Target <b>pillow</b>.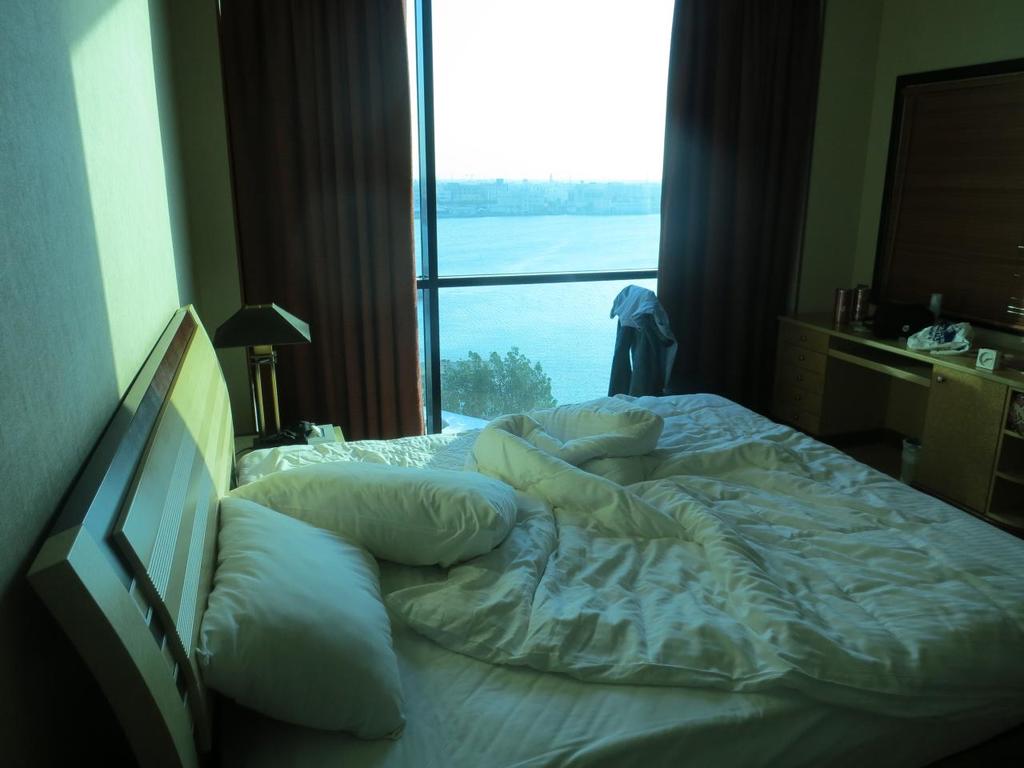
Target region: rect(234, 462, 543, 581).
